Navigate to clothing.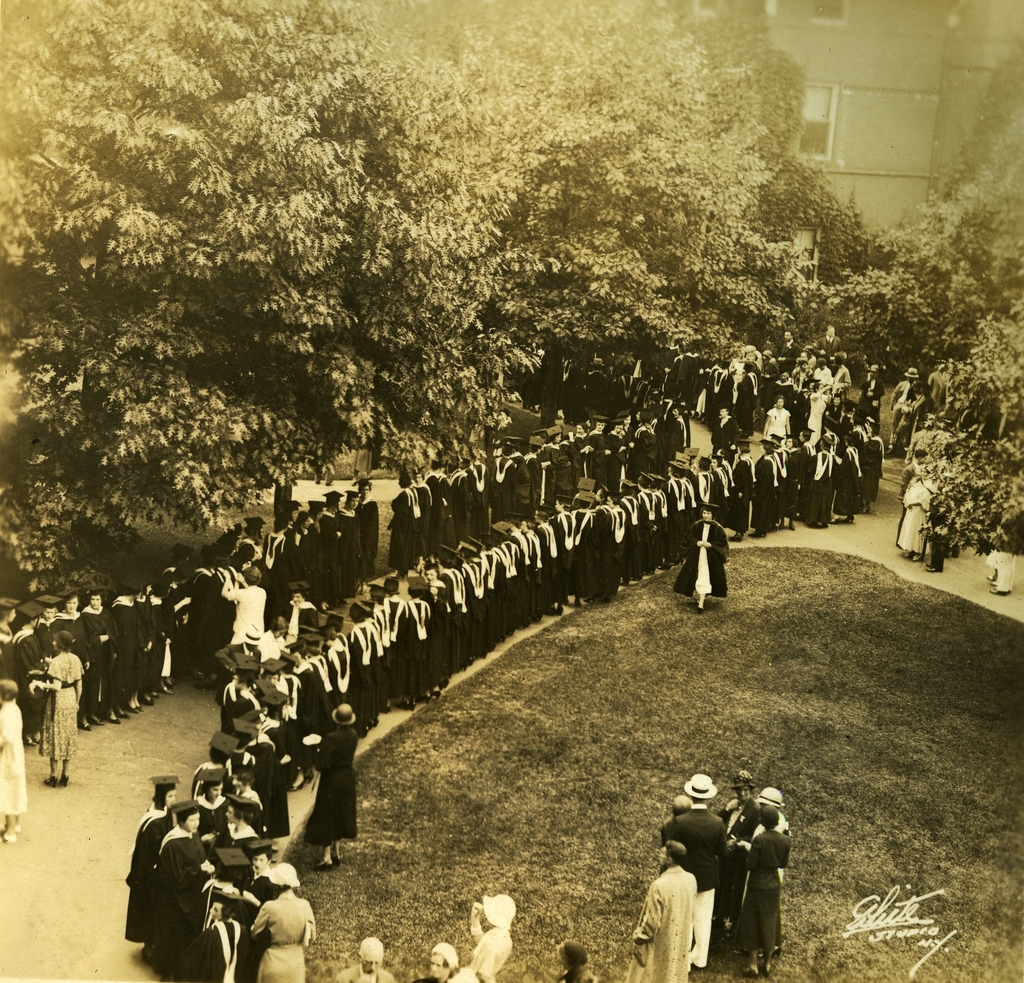
Navigation target: BBox(248, 889, 318, 982).
